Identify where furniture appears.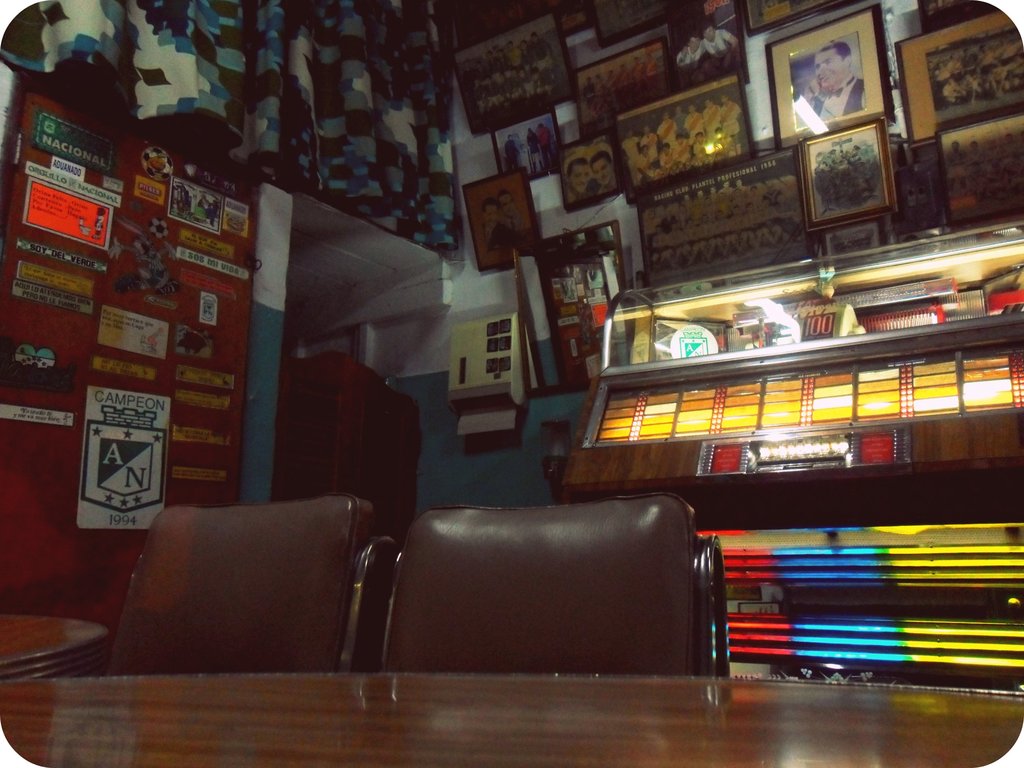
Appears at Rect(0, 676, 1023, 767).
